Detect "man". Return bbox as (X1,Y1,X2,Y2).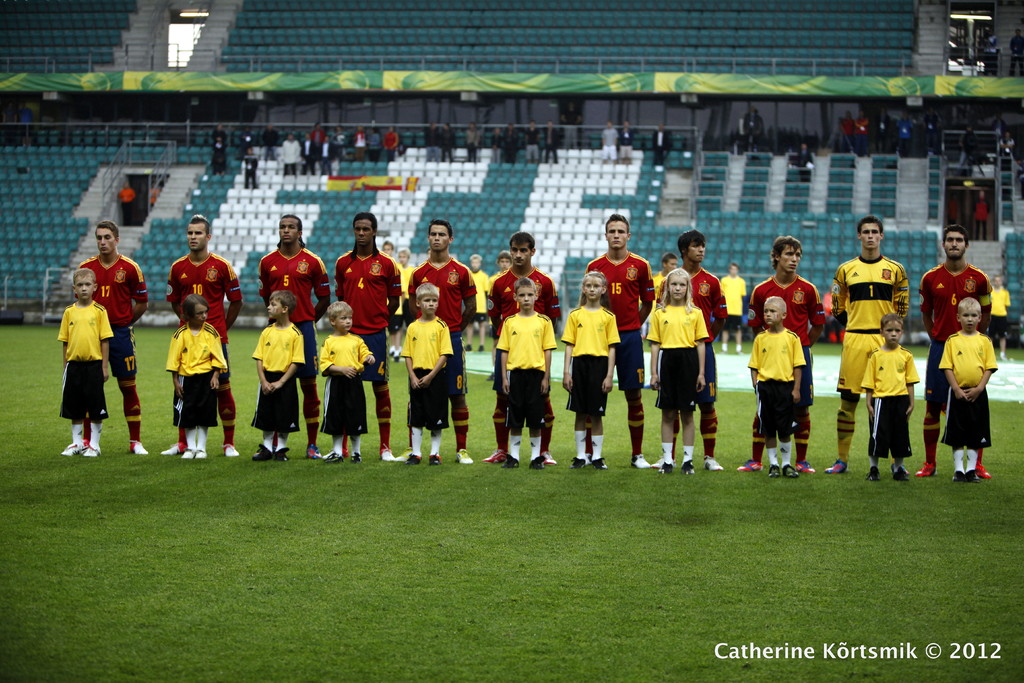
(63,220,147,457).
